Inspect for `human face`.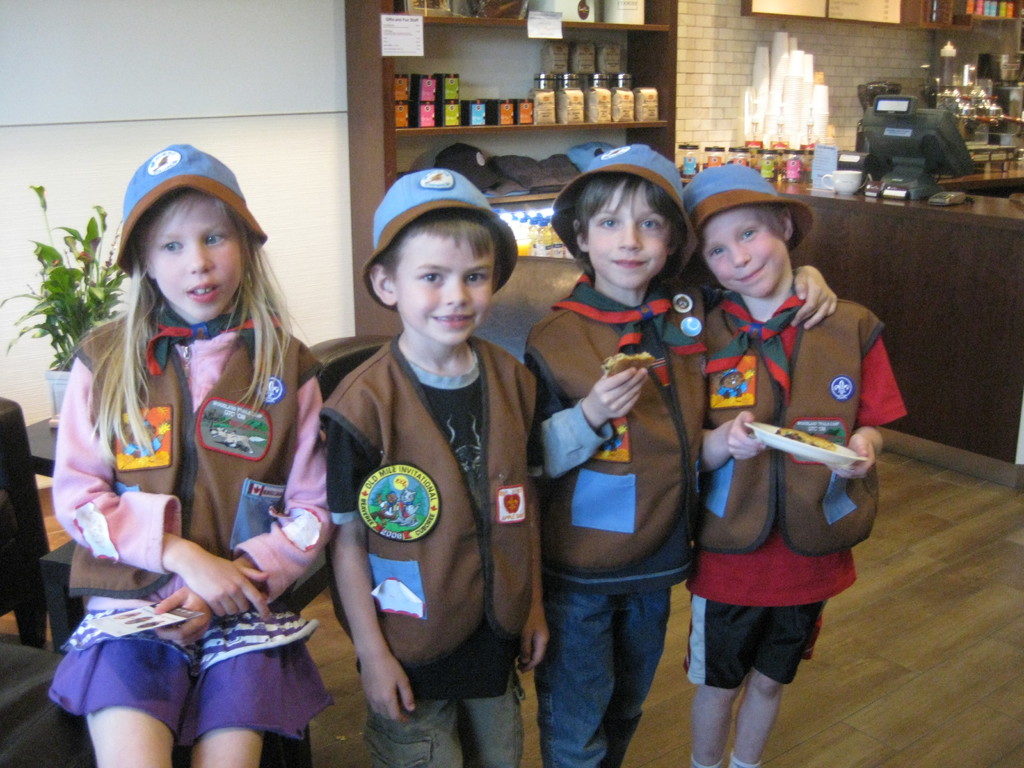
Inspection: box(702, 208, 785, 305).
